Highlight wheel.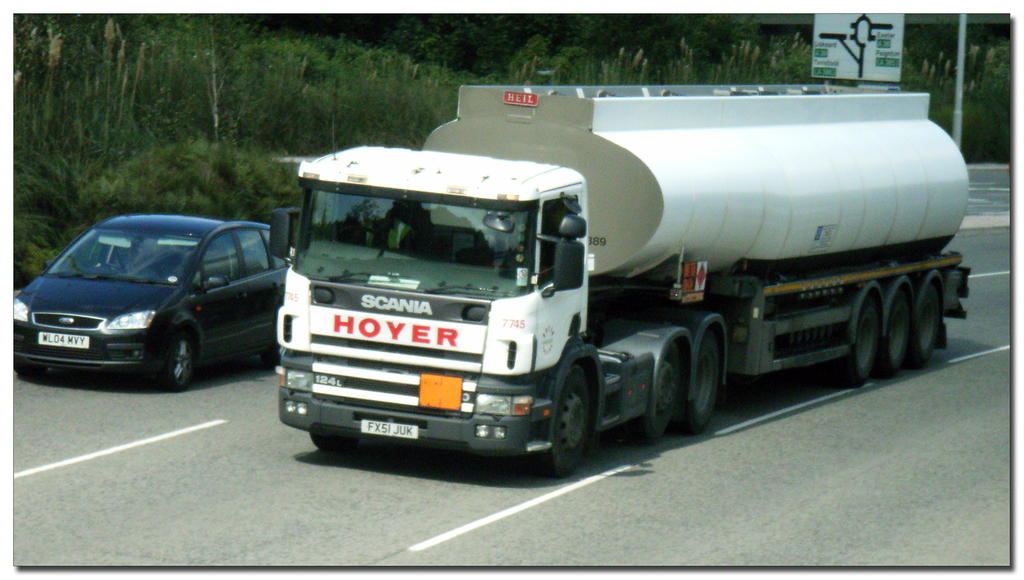
Highlighted region: (x1=310, y1=434, x2=360, y2=452).
